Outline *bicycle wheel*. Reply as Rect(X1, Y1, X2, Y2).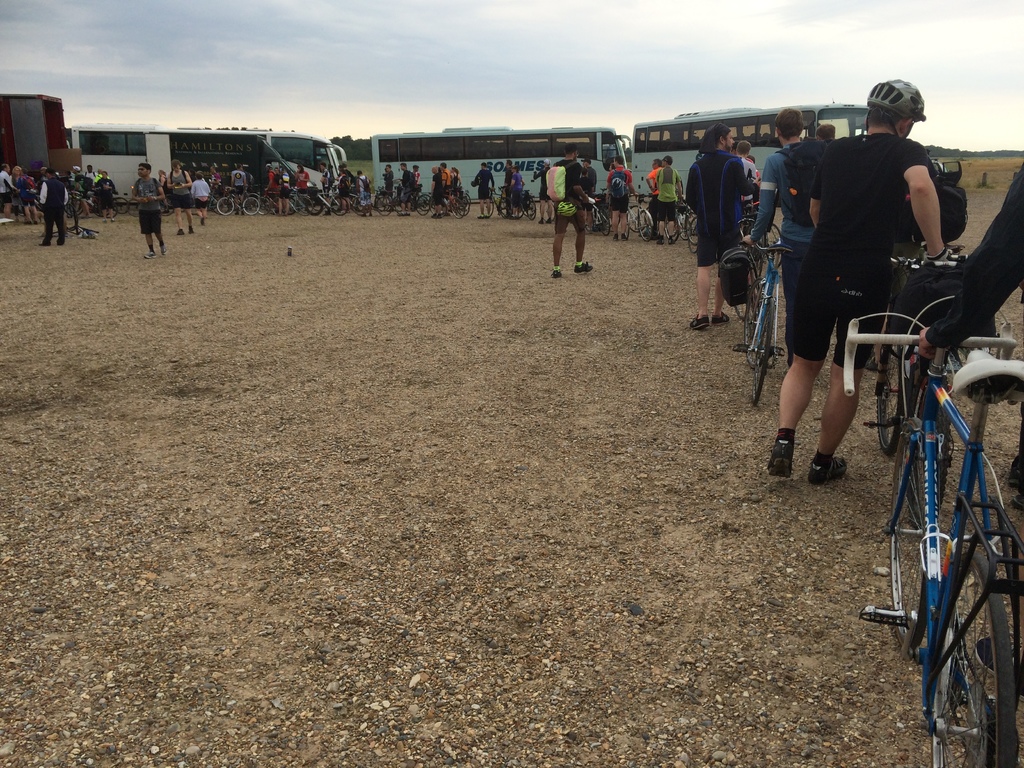
Rect(68, 196, 82, 212).
